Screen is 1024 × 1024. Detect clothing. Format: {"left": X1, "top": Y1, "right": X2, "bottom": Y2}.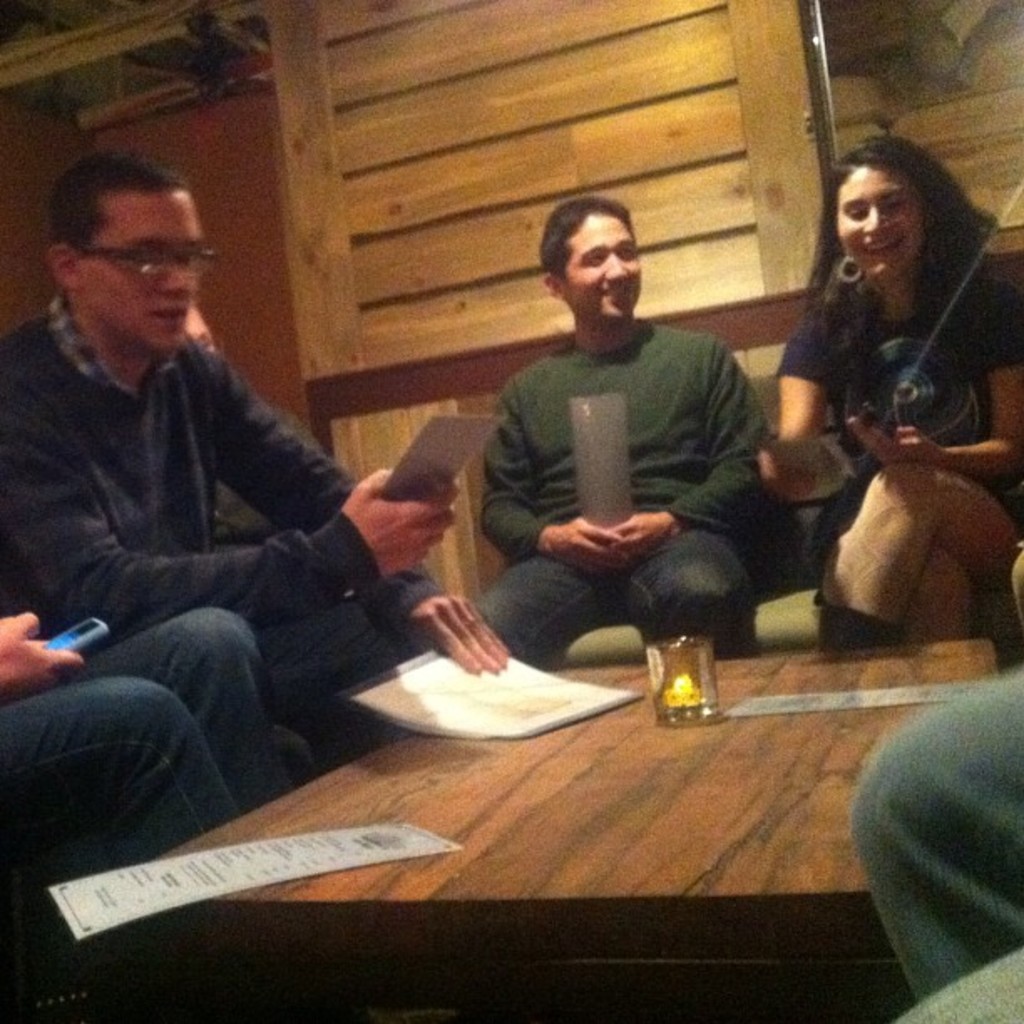
{"left": 843, "top": 673, "right": 1022, "bottom": 1022}.
